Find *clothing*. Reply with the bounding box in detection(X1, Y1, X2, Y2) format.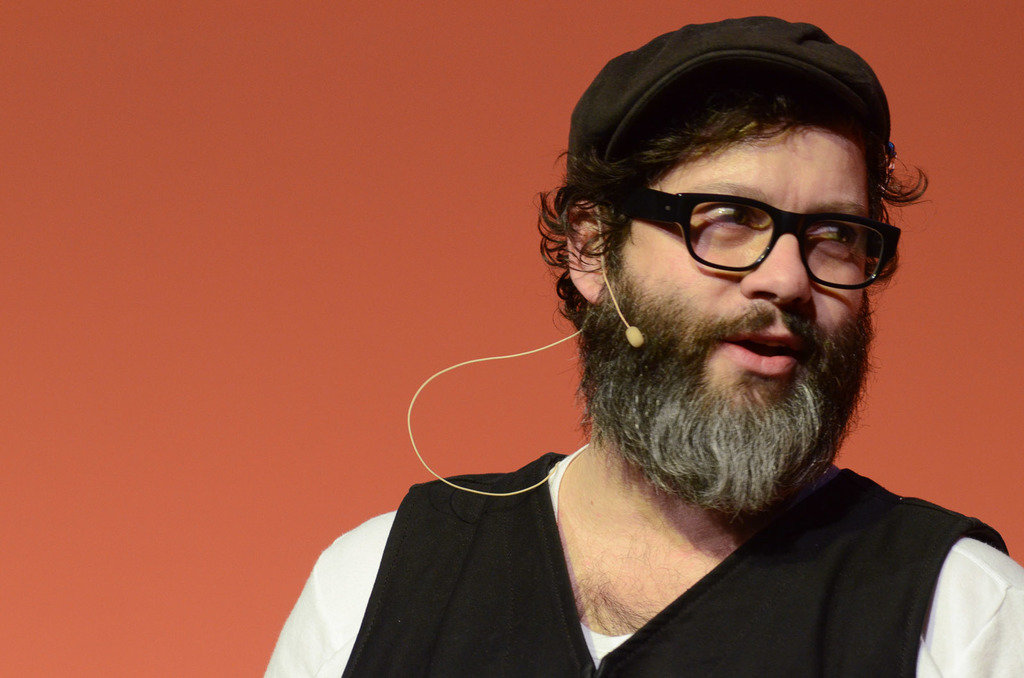
detection(271, 393, 1011, 672).
